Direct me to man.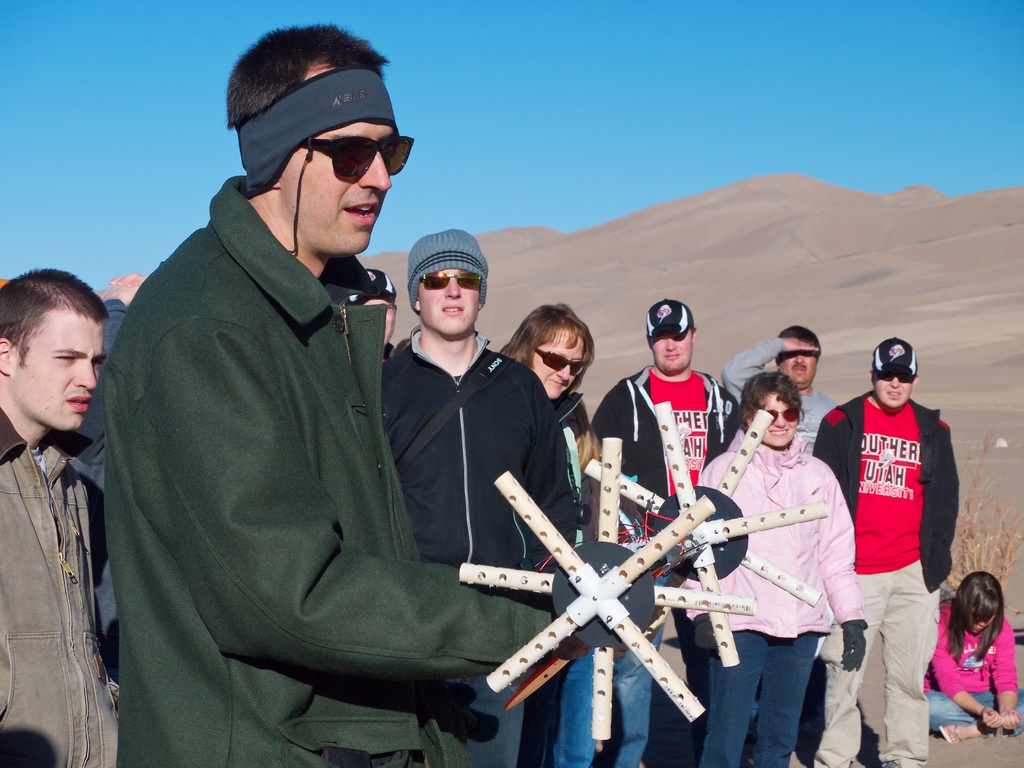
Direction: (810,330,959,767).
